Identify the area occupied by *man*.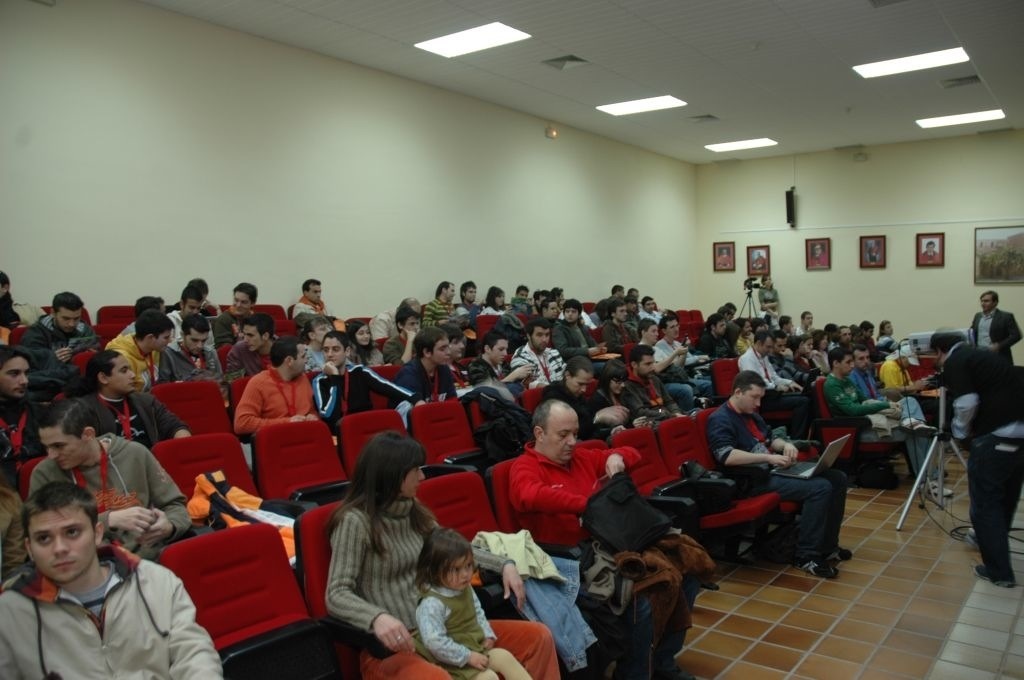
Area: box=[509, 399, 709, 679].
